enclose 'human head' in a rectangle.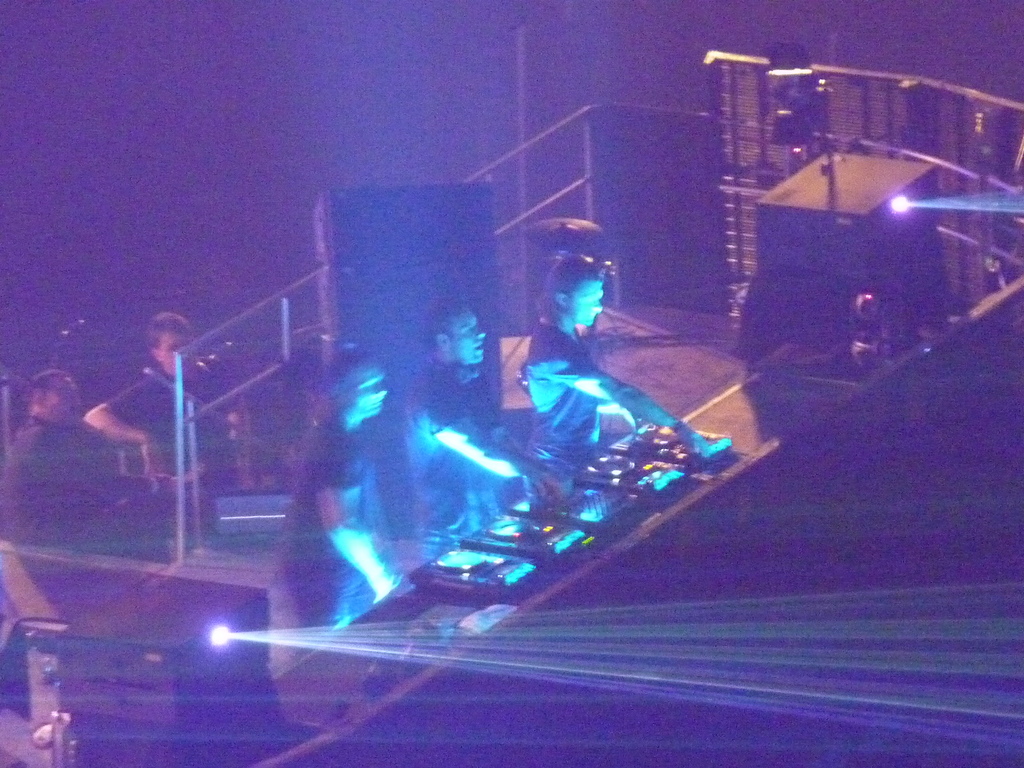
(x1=532, y1=254, x2=600, y2=324).
